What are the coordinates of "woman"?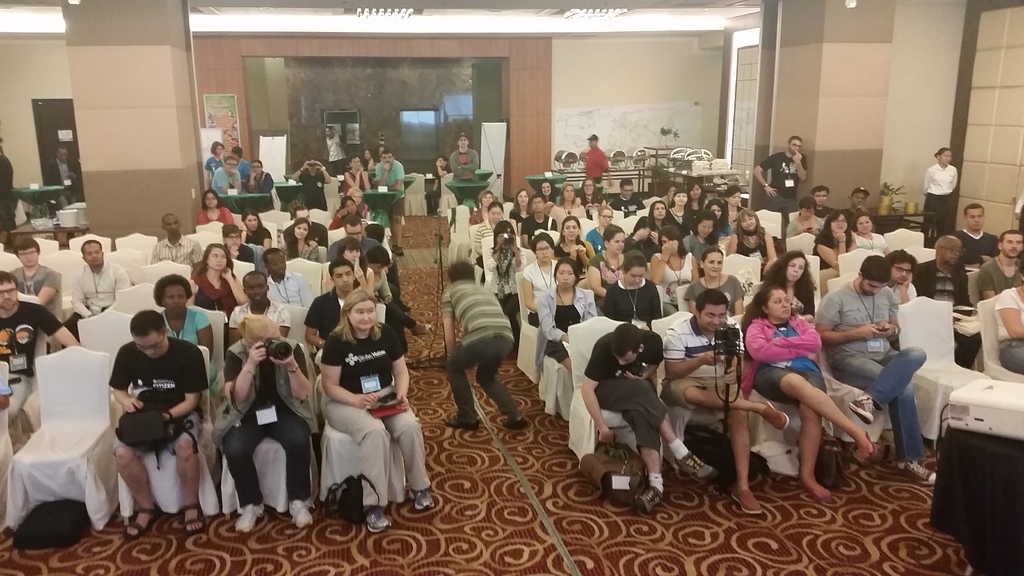
<bbox>432, 156, 456, 185</bbox>.
